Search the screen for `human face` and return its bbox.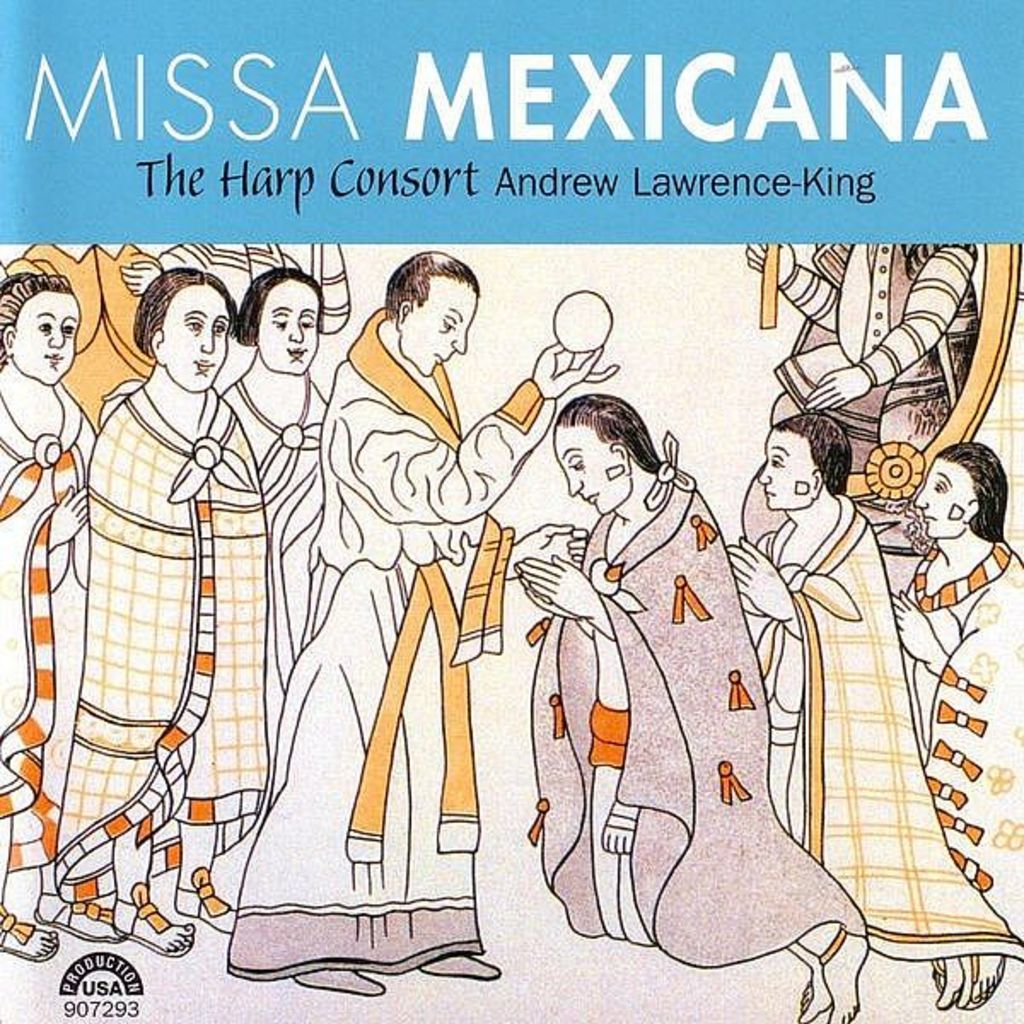
Found: bbox=(154, 280, 220, 389).
